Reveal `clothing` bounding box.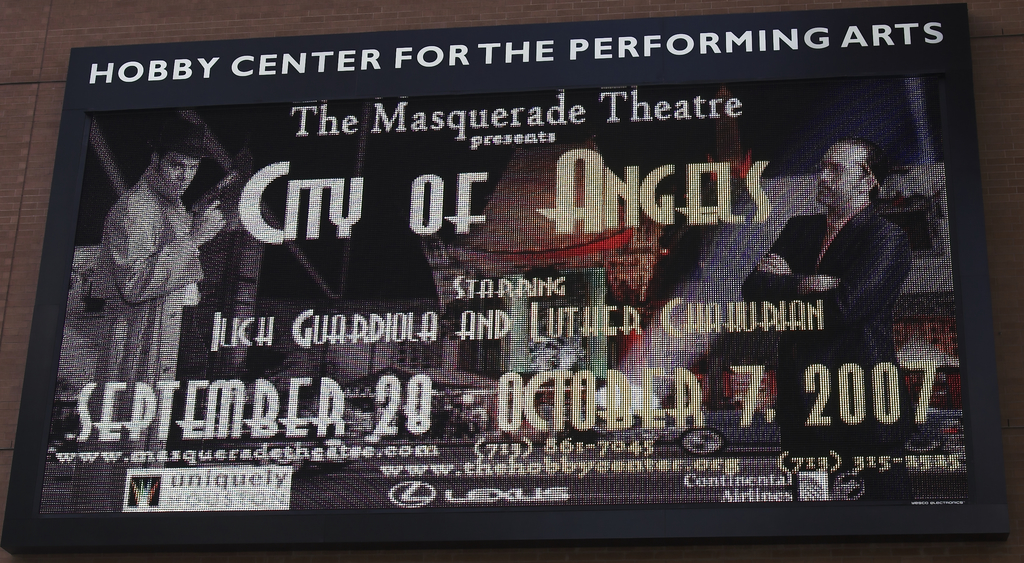
Revealed: x1=92 y1=168 x2=199 y2=507.
